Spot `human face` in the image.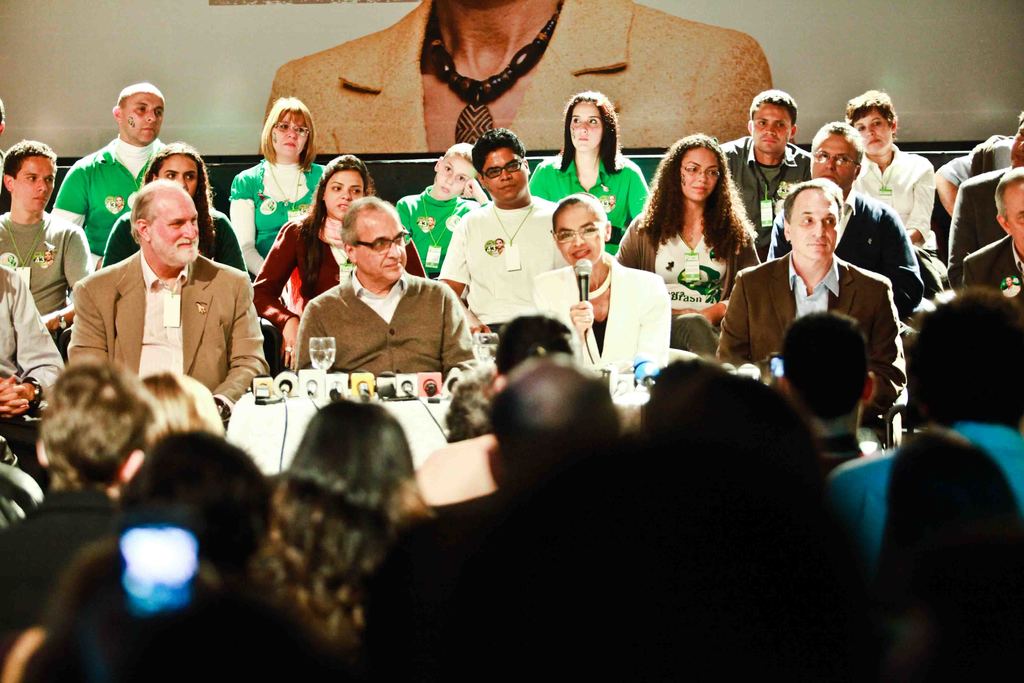
`human face` found at BBox(572, 101, 605, 150).
